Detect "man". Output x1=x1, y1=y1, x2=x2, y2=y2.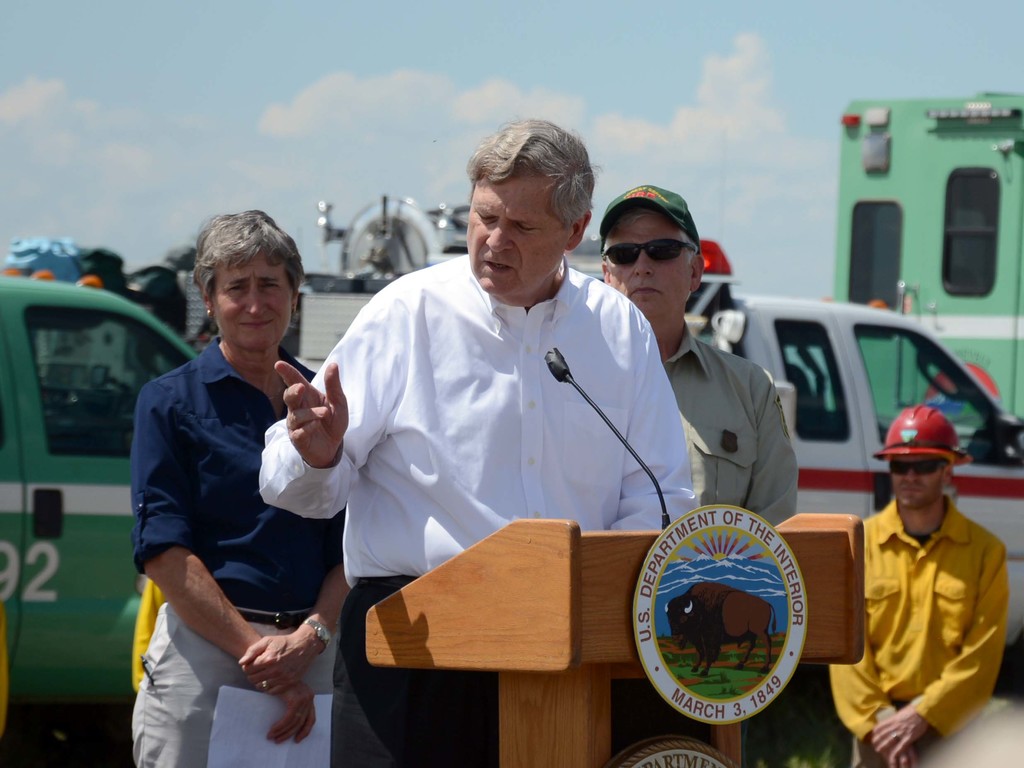
x1=826, y1=404, x2=1006, y2=767.
